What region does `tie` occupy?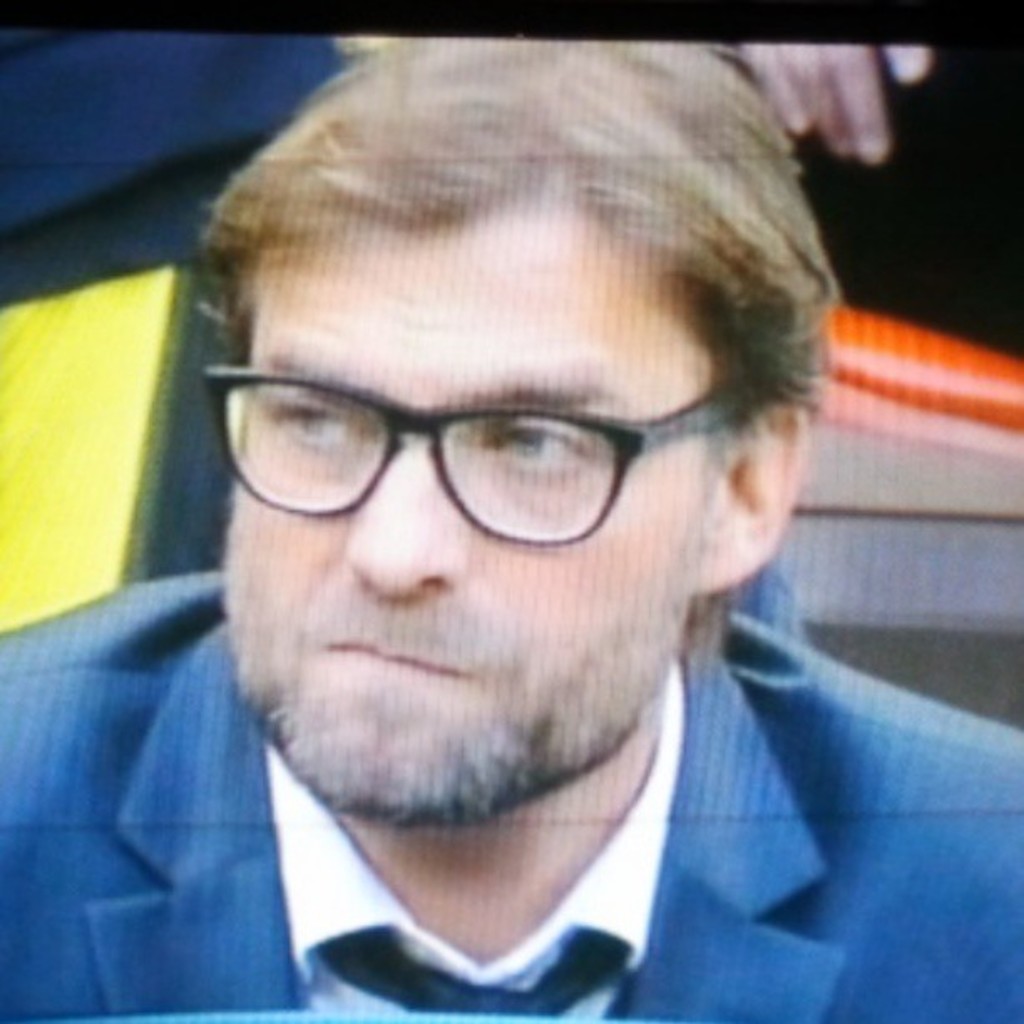
<region>320, 930, 634, 1016</region>.
